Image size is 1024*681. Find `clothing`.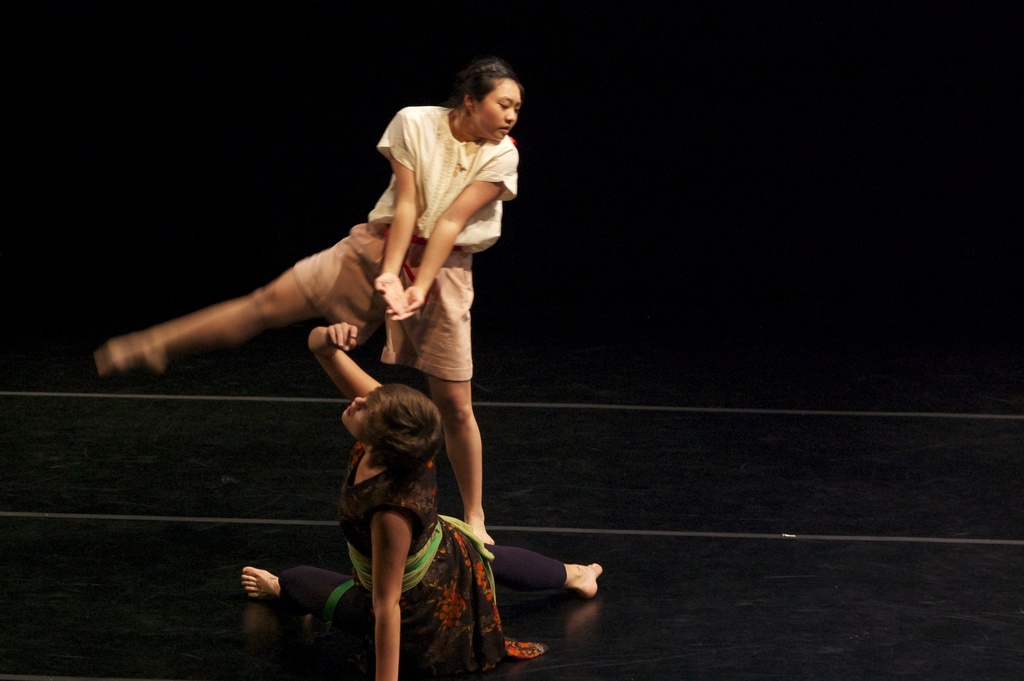
region(295, 108, 524, 382).
